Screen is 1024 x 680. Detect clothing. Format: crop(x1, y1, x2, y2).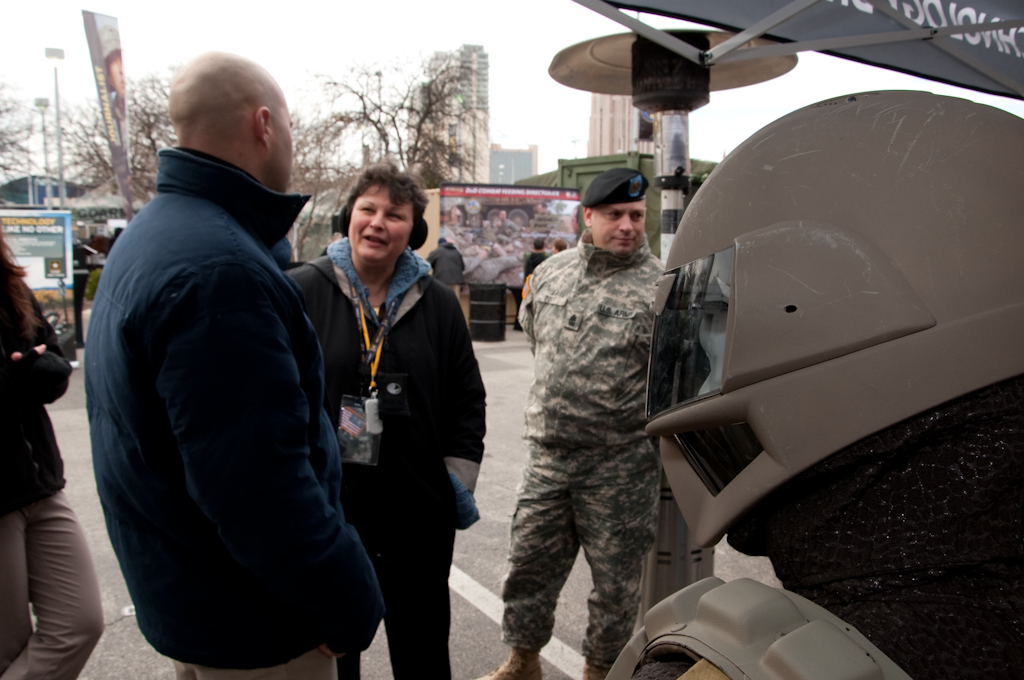
crop(496, 227, 676, 673).
